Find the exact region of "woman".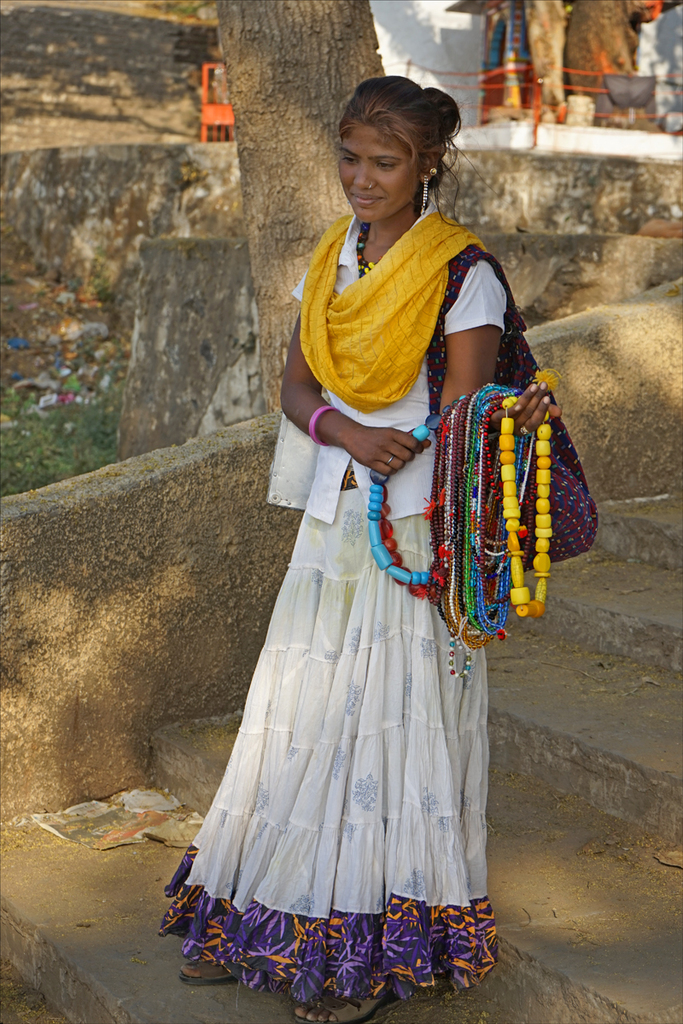
Exact region: rect(167, 85, 555, 992).
